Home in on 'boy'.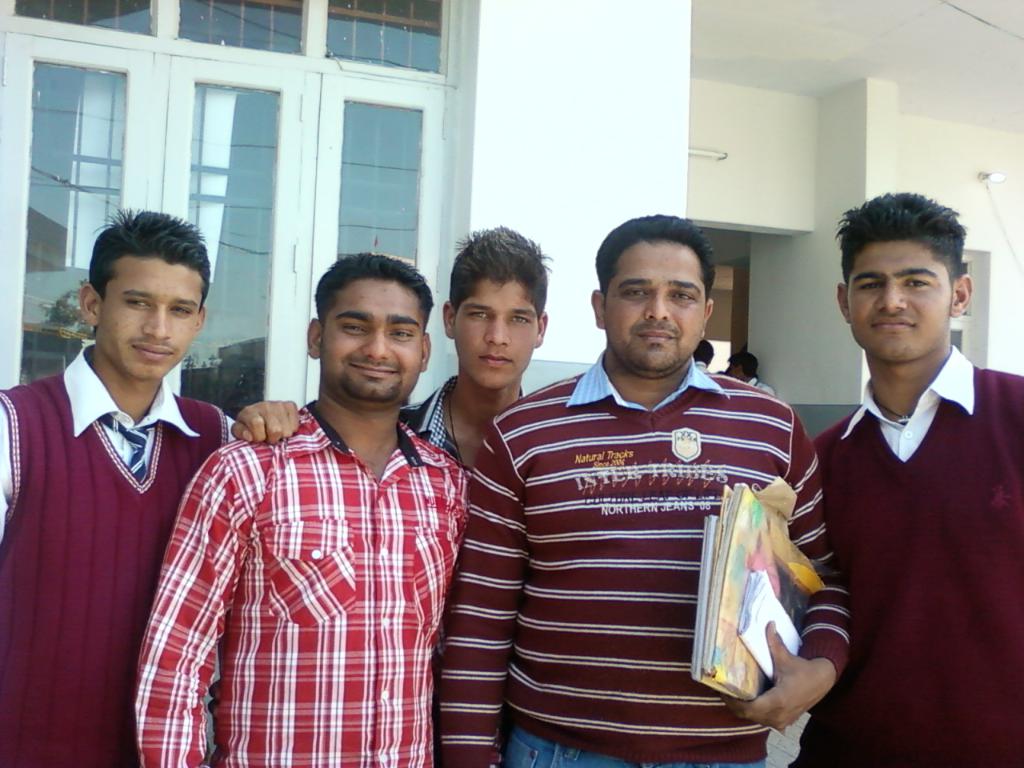
Homed in at [left=805, top=192, right=1023, bottom=767].
